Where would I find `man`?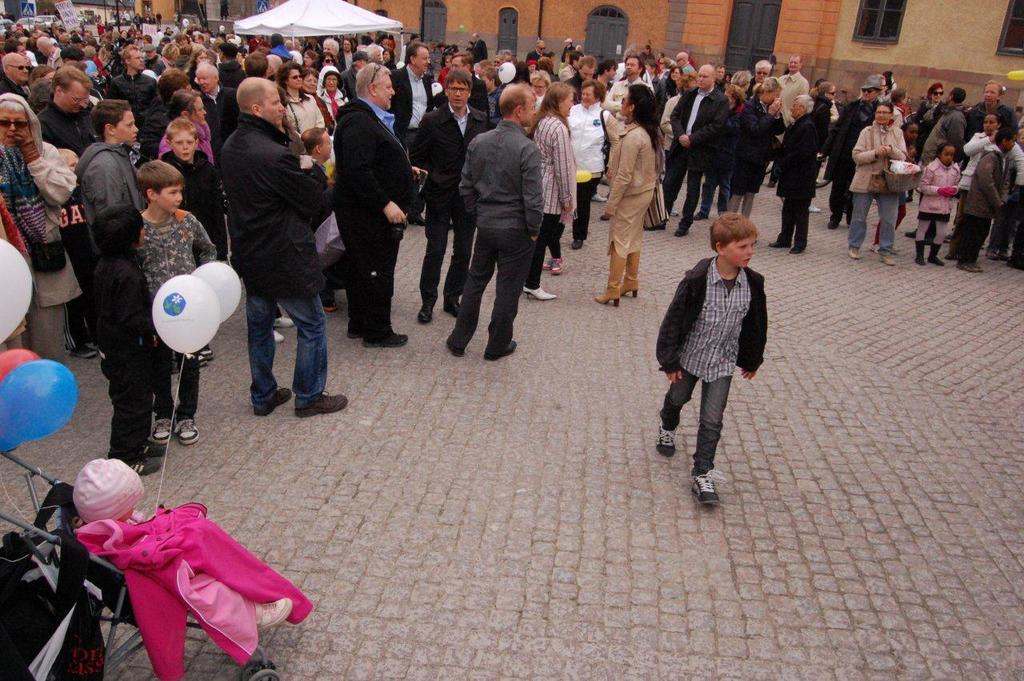
At <bbox>306, 126, 346, 266</bbox>.
